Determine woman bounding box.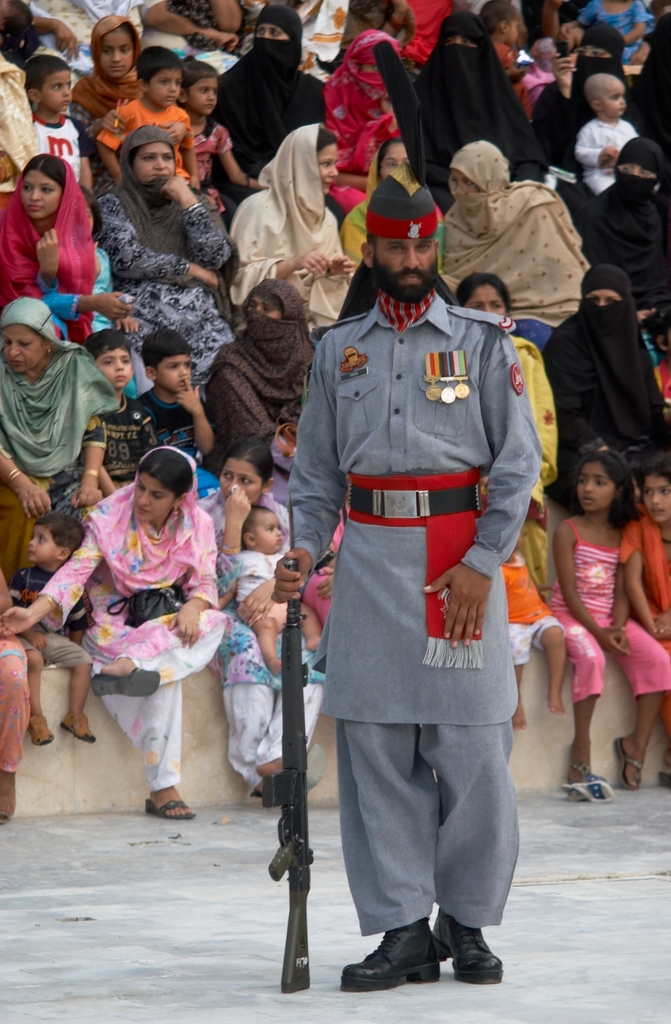
Determined: rect(98, 132, 251, 426).
